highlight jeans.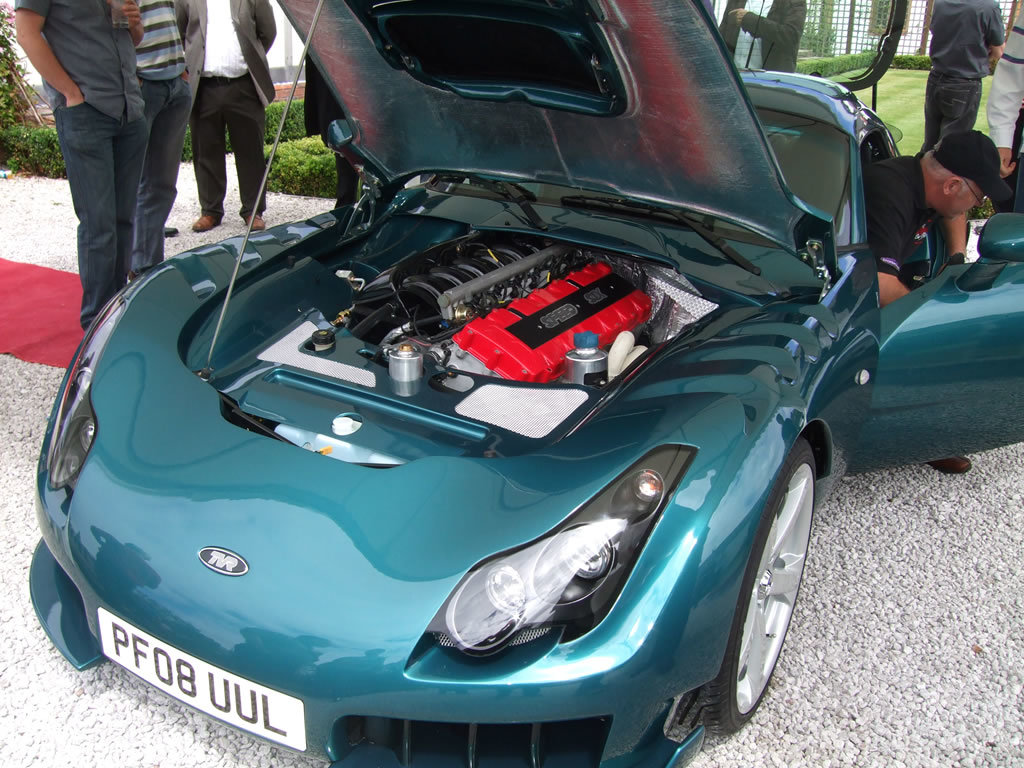
Highlighted region: [x1=130, y1=78, x2=188, y2=267].
